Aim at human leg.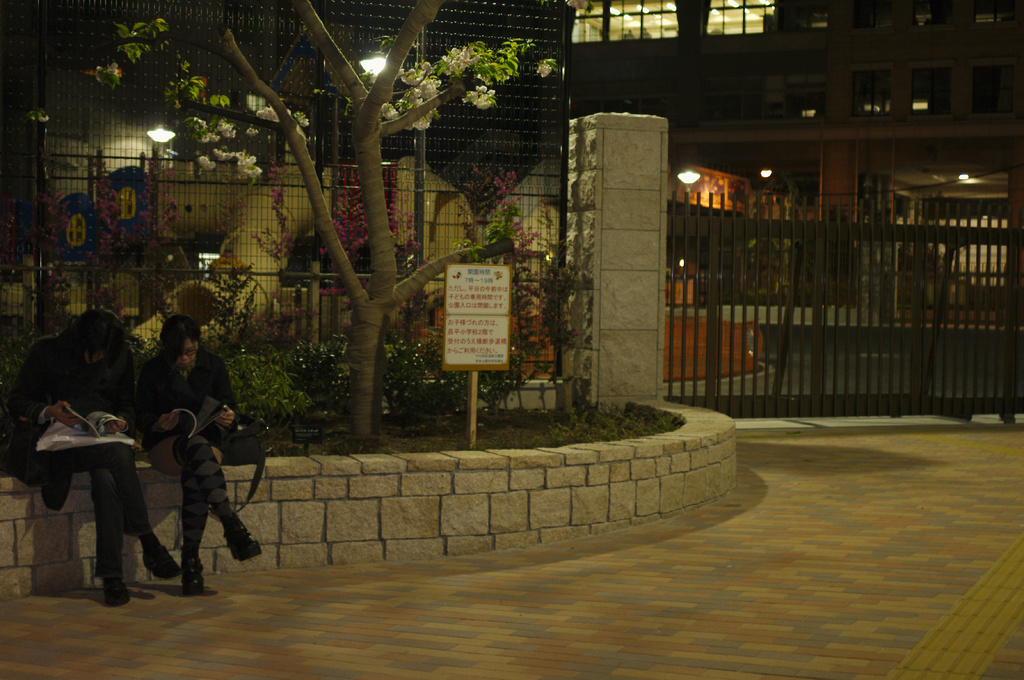
Aimed at 157:439:259:597.
